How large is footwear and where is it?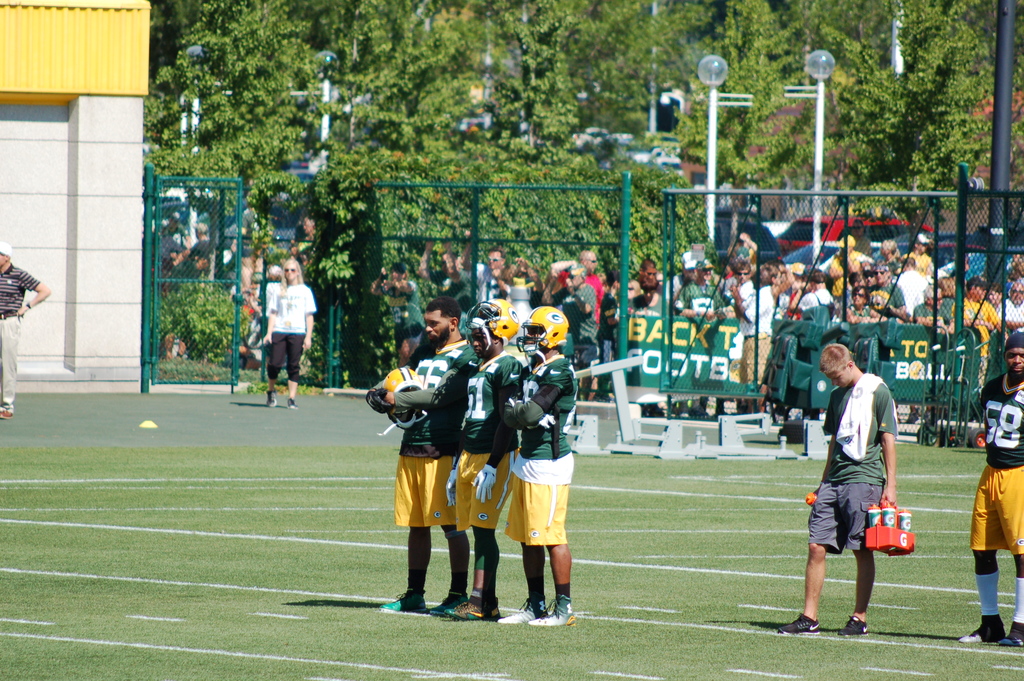
Bounding box: crop(771, 612, 820, 634).
